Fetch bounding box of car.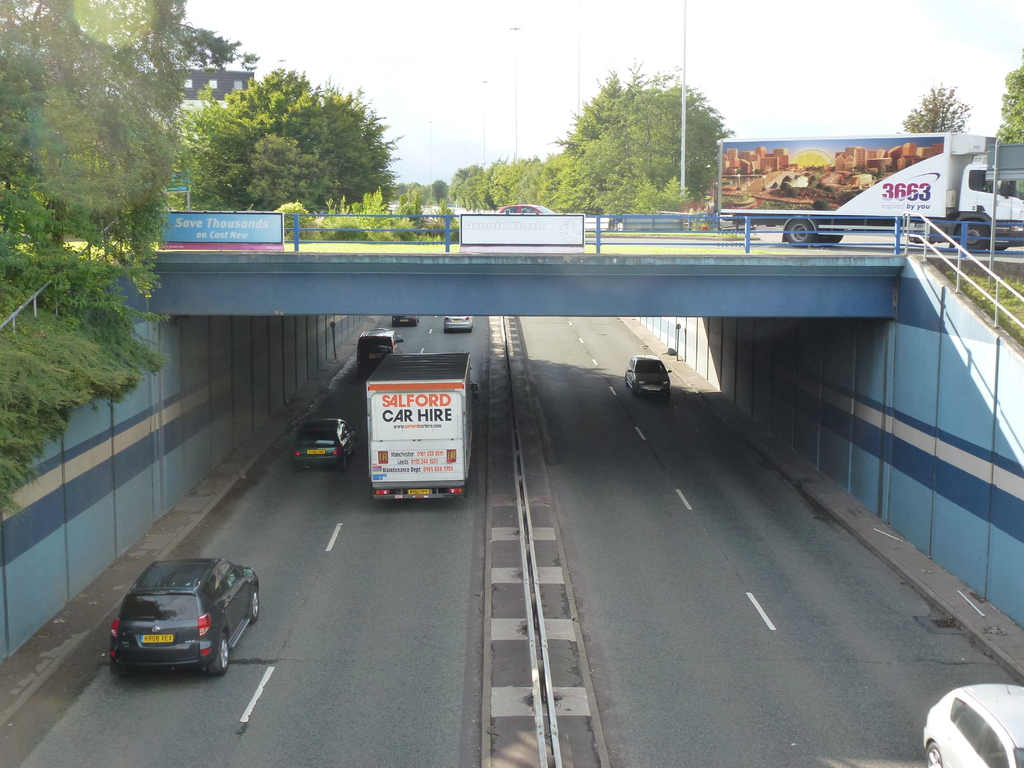
Bbox: bbox(98, 564, 249, 691).
